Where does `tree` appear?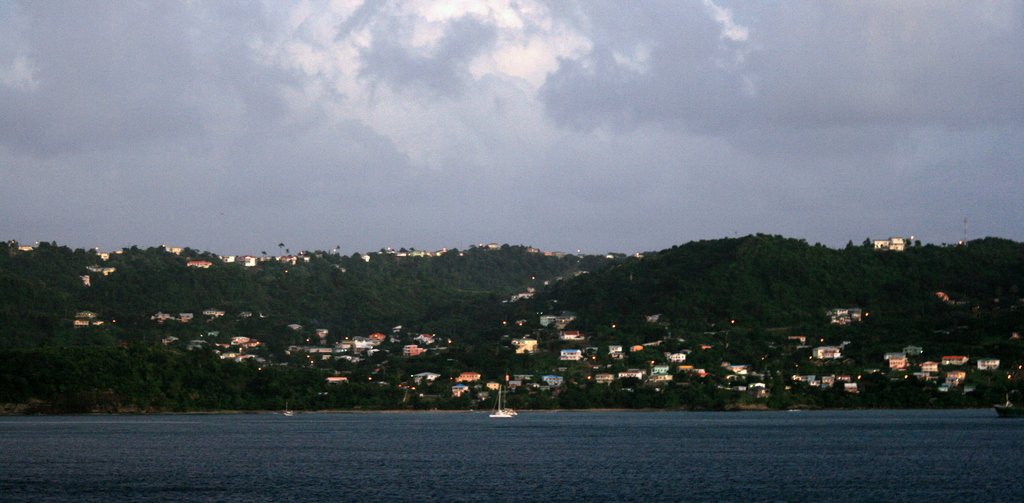
Appears at x1=0 y1=345 x2=74 y2=406.
